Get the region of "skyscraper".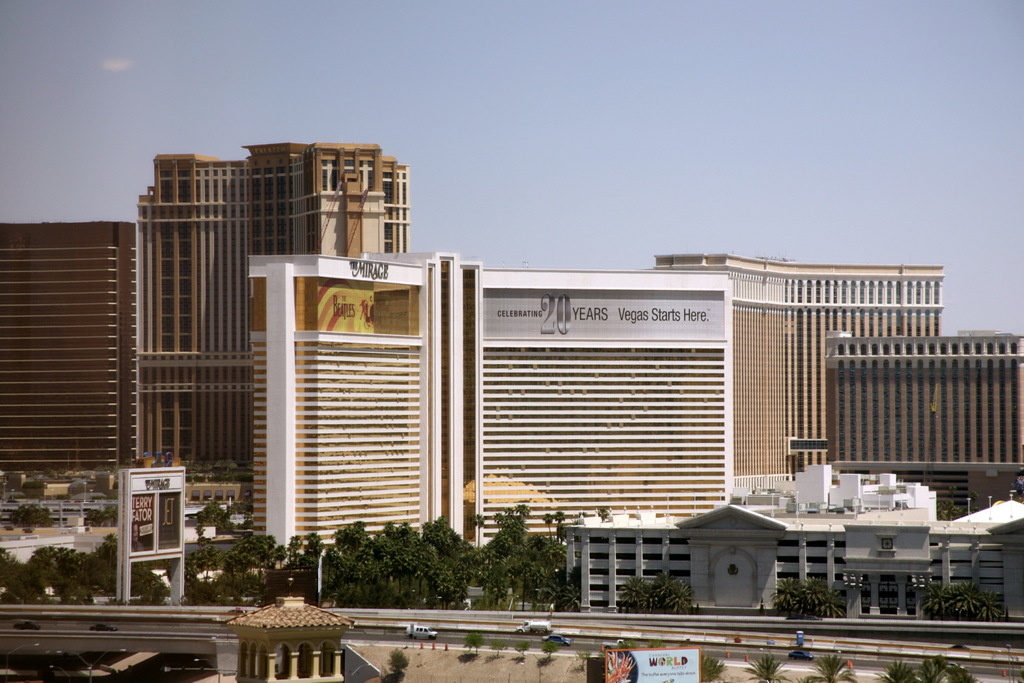
638:246:932:507.
